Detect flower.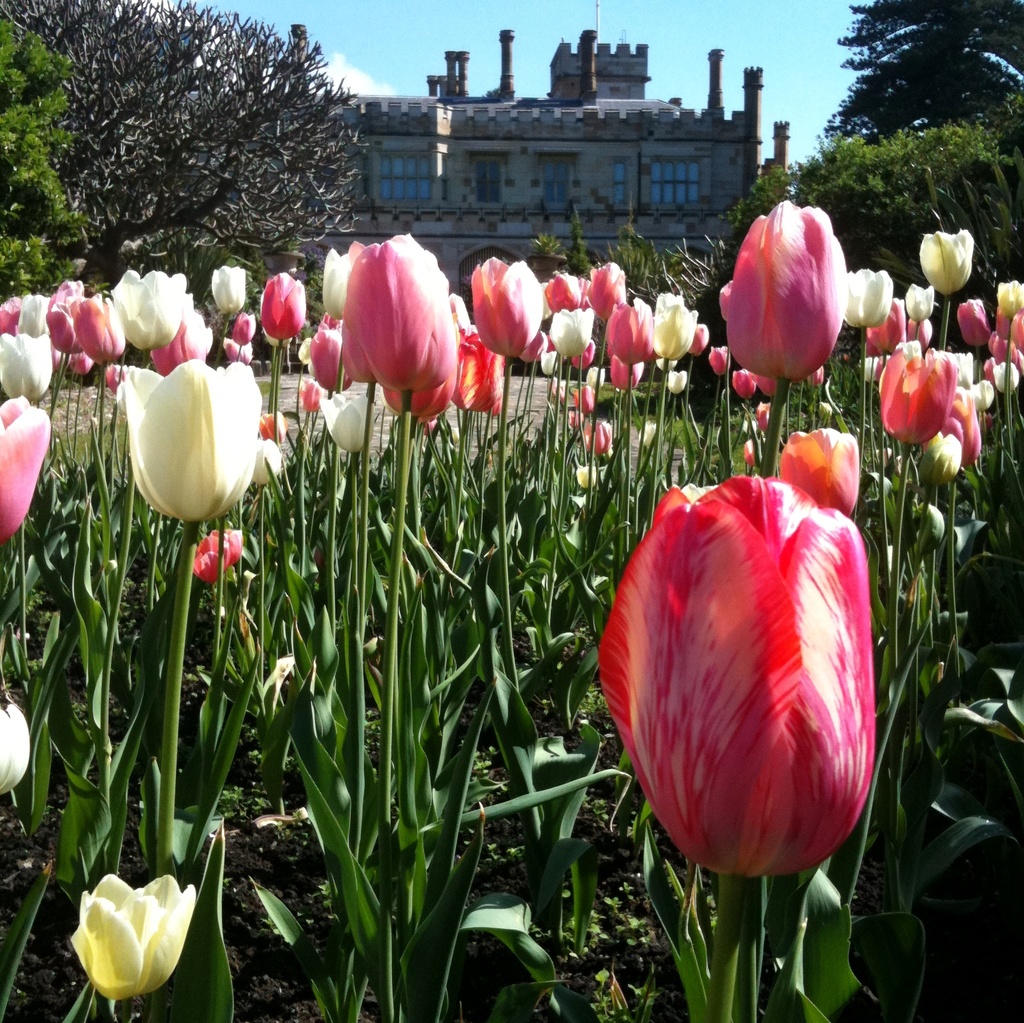
Detected at {"left": 117, "top": 263, "right": 189, "bottom": 336}.
